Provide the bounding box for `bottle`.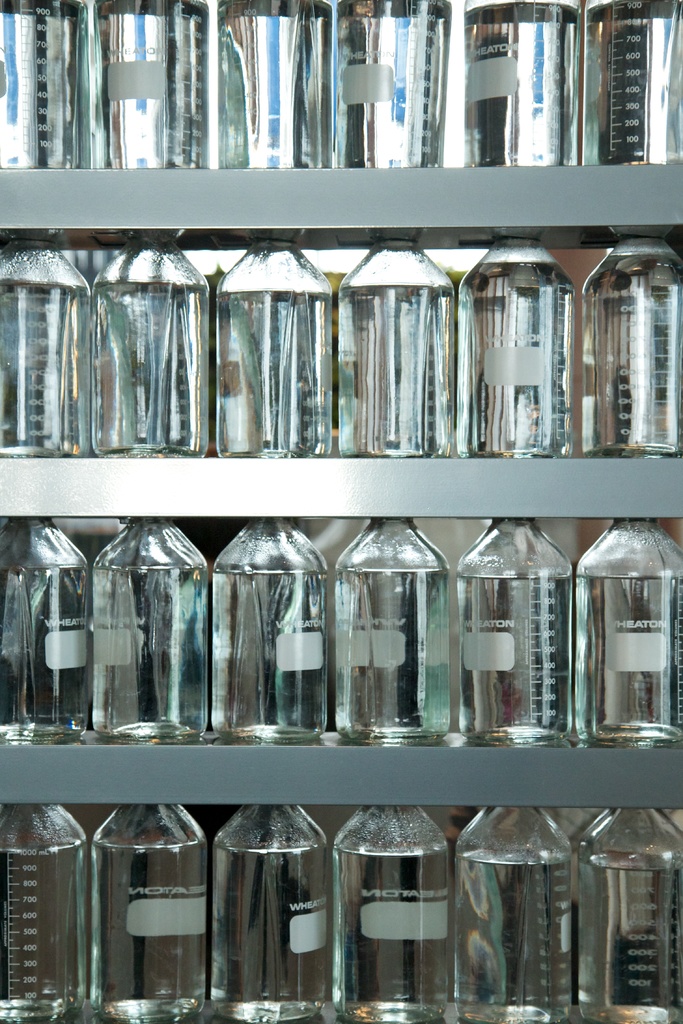
215:806:331:1018.
